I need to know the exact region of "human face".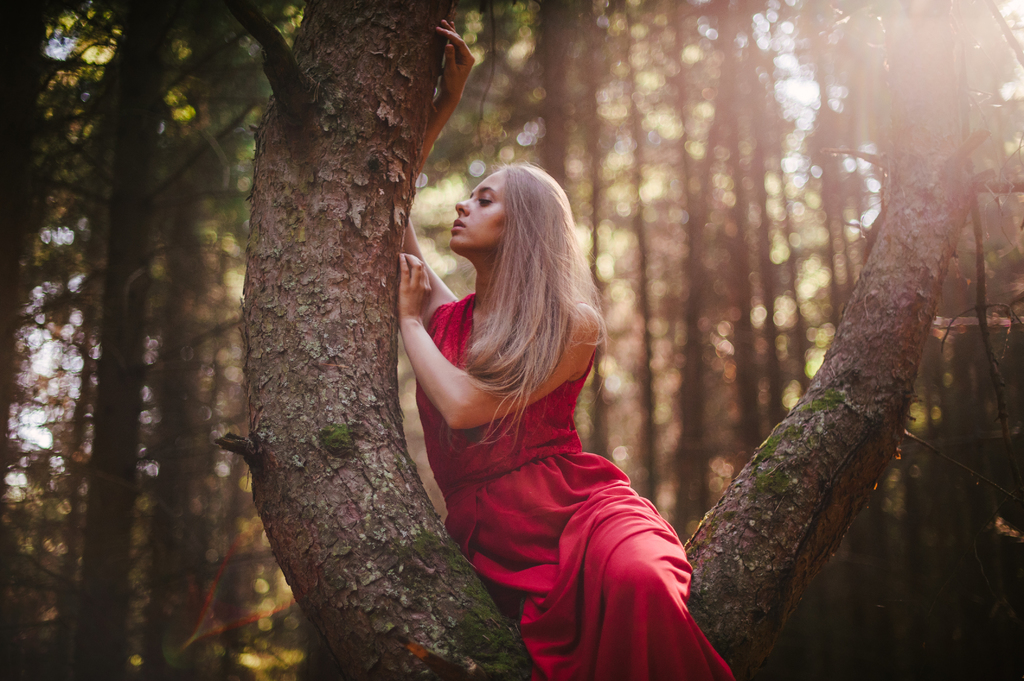
Region: 448:168:511:249.
